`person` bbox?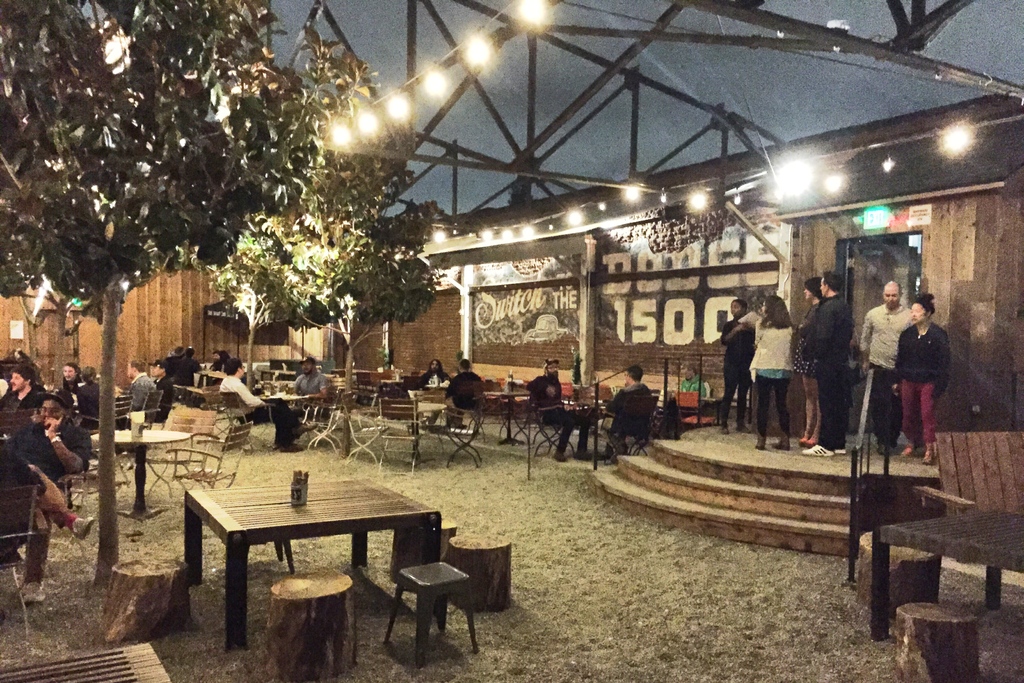
[6, 389, 92, 603]
